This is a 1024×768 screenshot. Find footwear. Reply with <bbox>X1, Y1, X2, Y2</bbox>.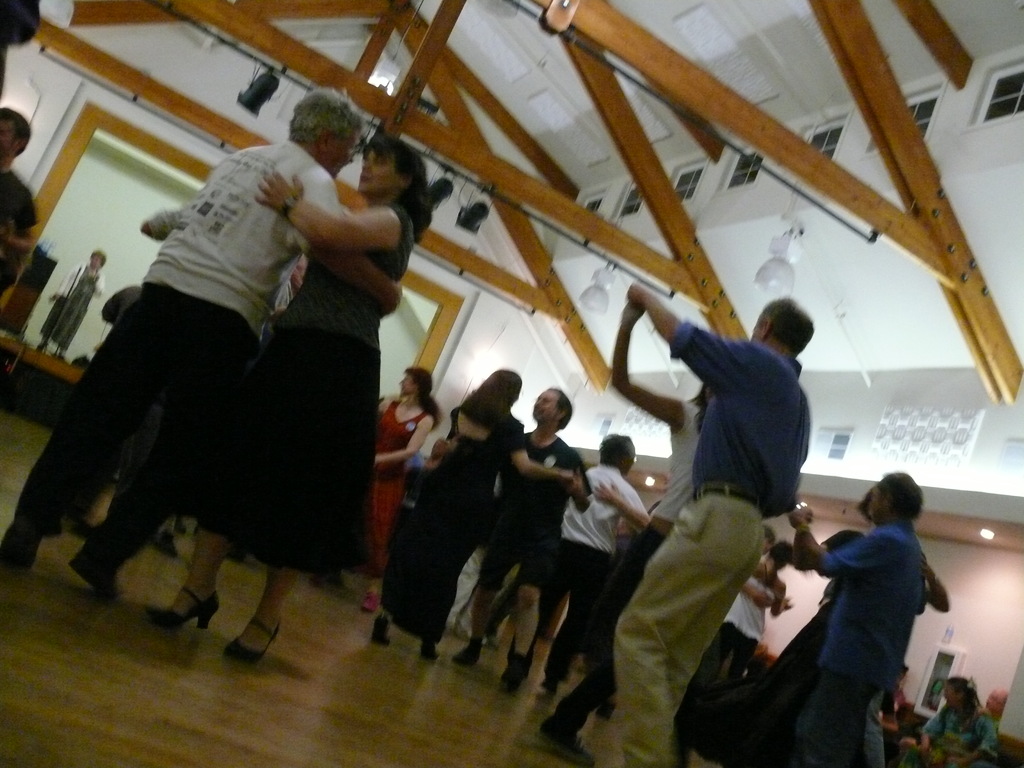
<bbox>499, 664, 524, 695</bbox>.
